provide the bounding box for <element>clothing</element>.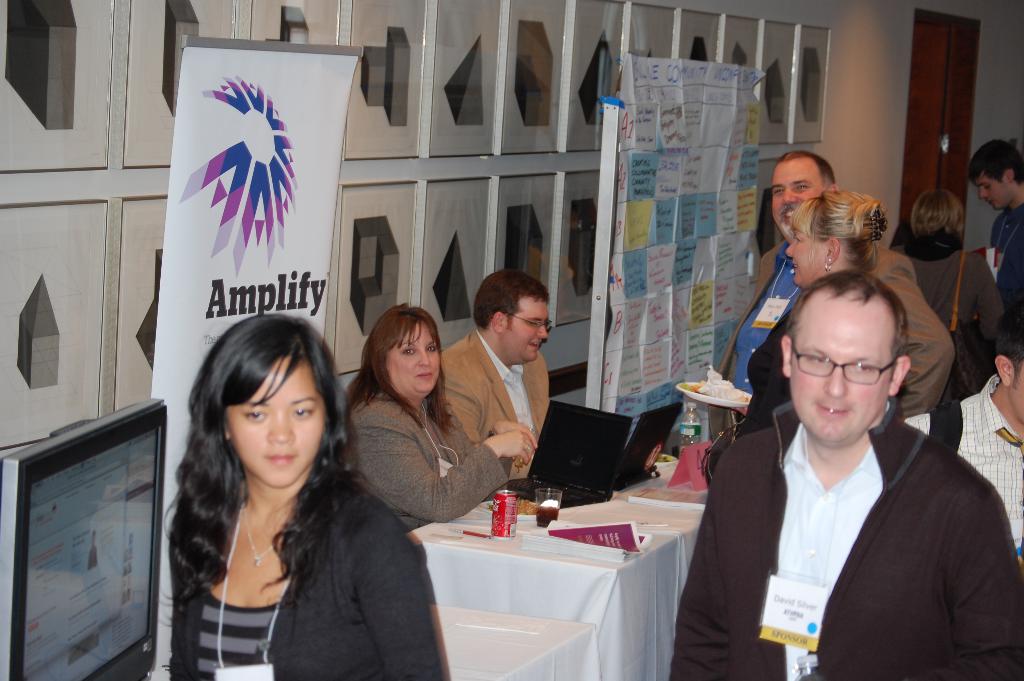
{"left": 687, "top": 338, "right": 1004, "bottom": 676}.
